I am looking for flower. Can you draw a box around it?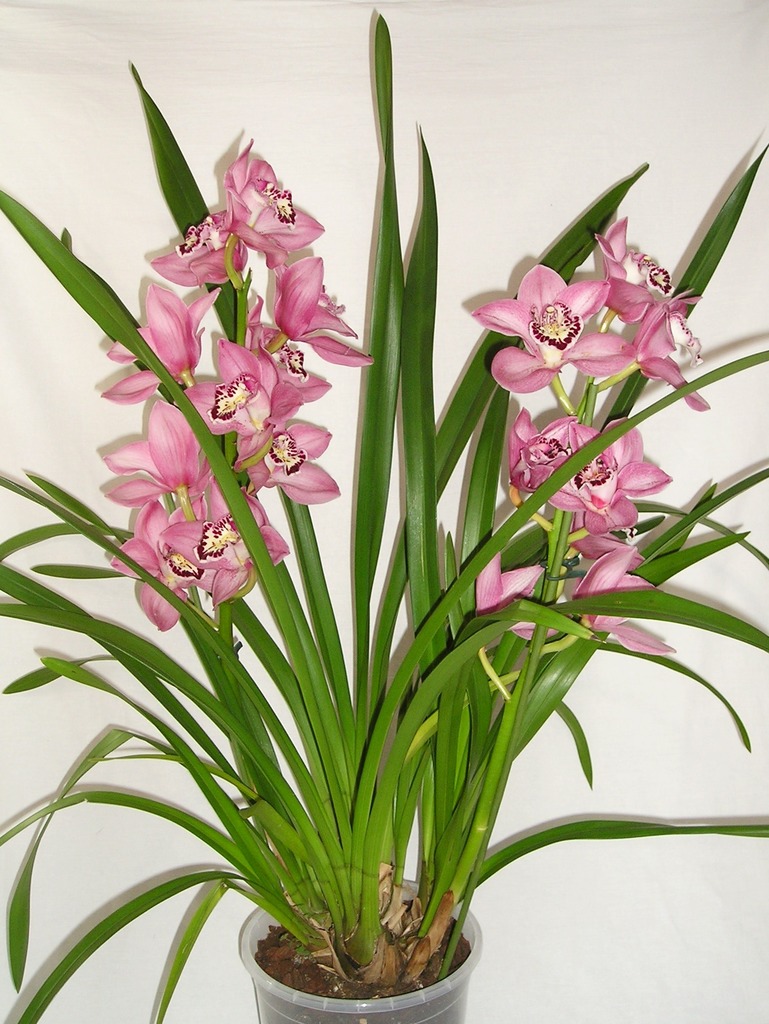
Sure, the bounding box is locate(100, 281, 214, 402).
